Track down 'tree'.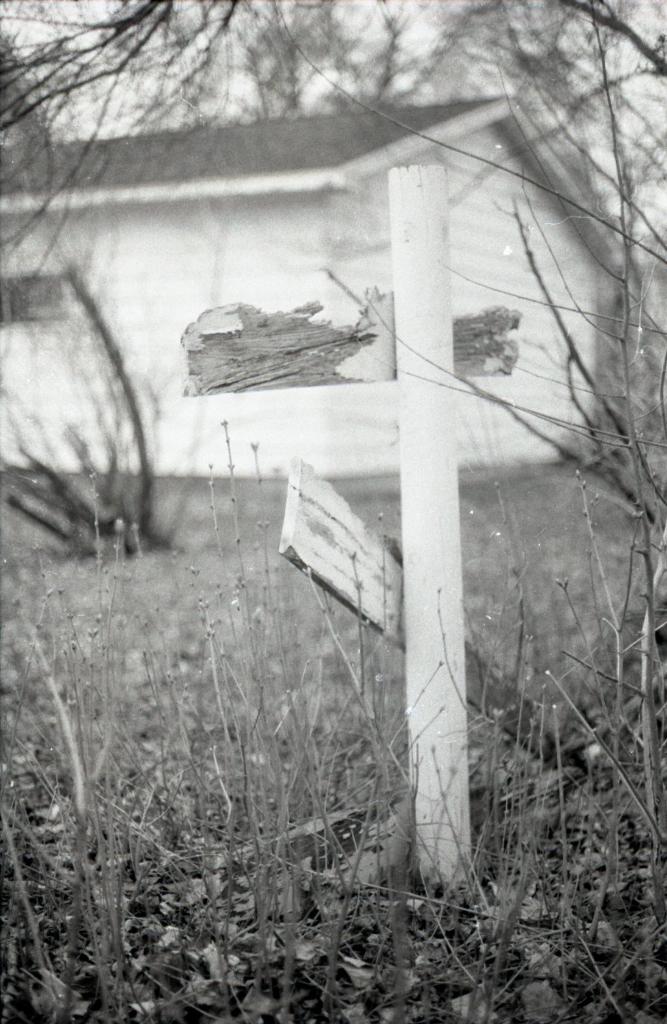
Tracked to [0,1,666,210].
